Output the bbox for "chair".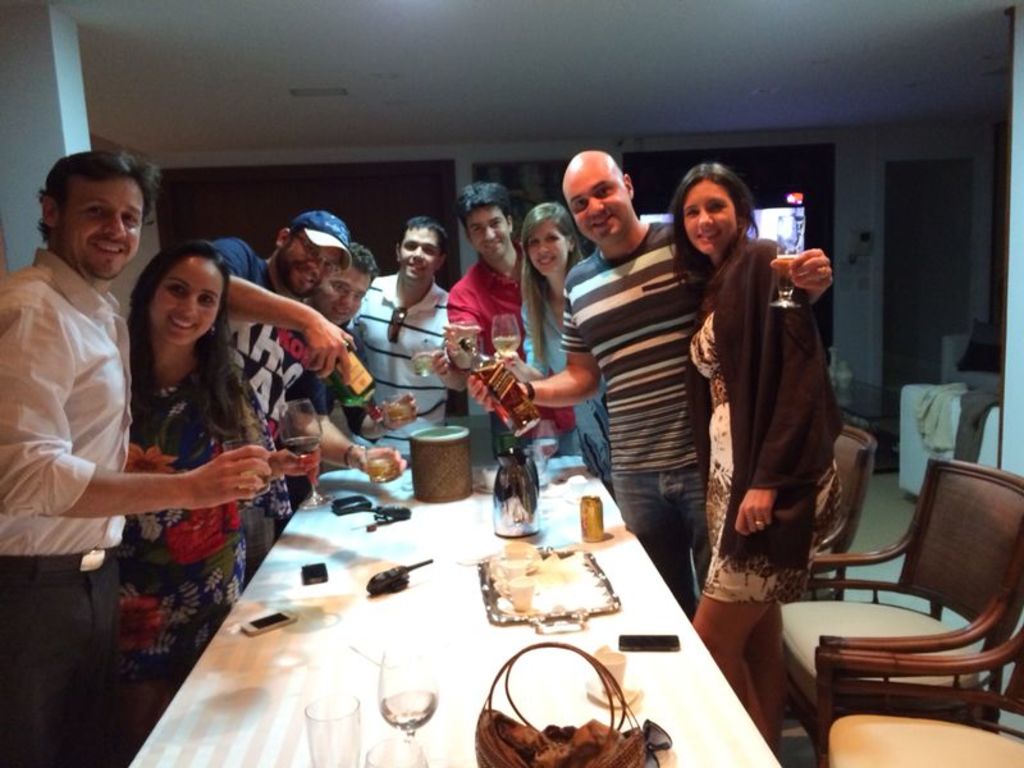
(804,465,1023,760).
